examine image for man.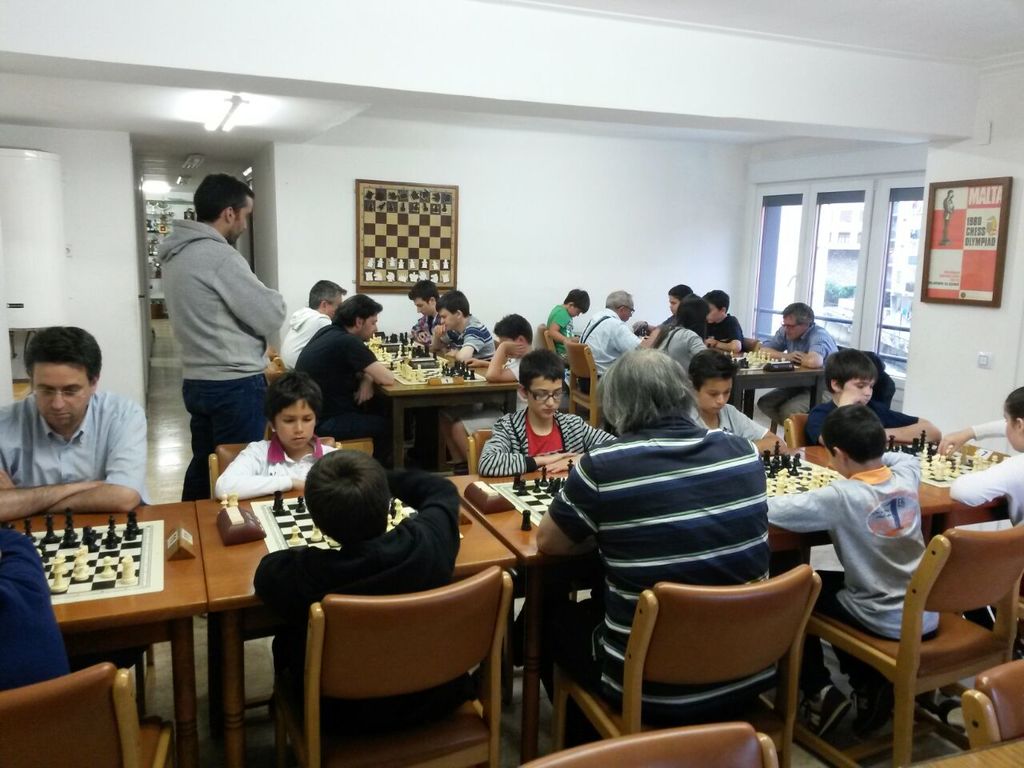
Examination result: (0, 522, 78, 692).
